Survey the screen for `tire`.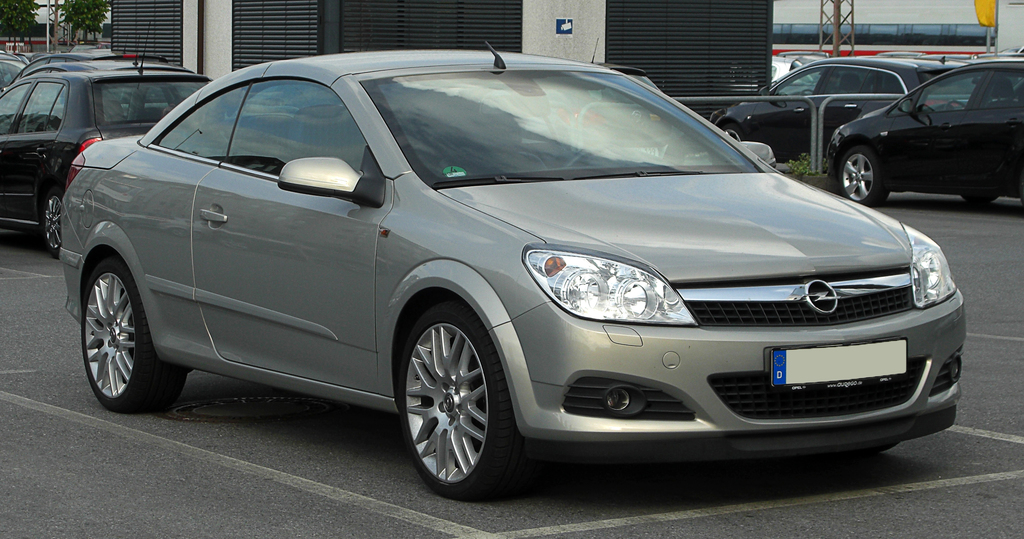
Survey found: (left=960, top=189, right=1001, bottom=205).
